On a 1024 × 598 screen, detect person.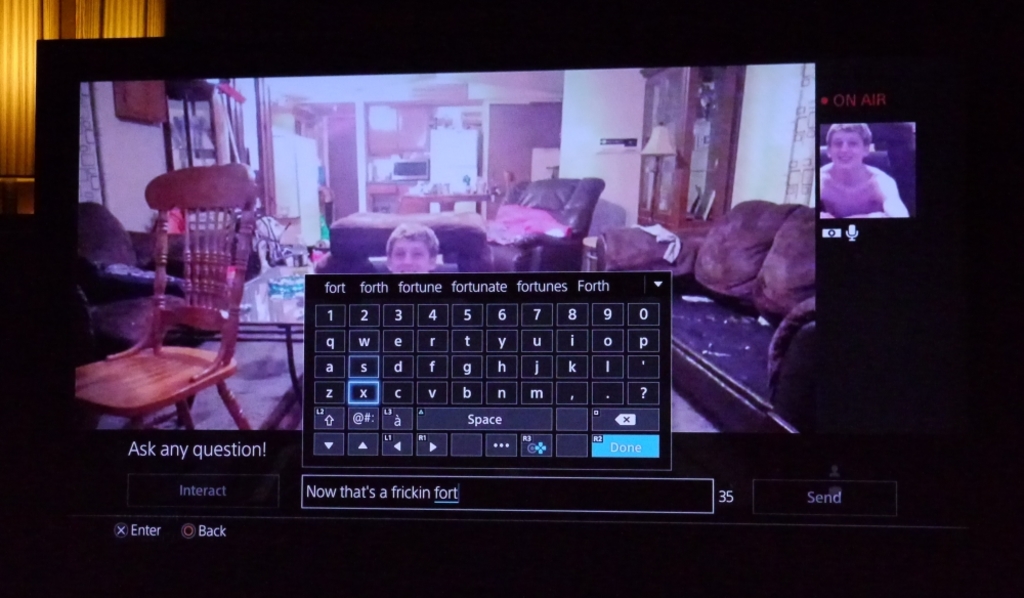
pyautogui.locateOnScreen(822, 113, 921, 236).
